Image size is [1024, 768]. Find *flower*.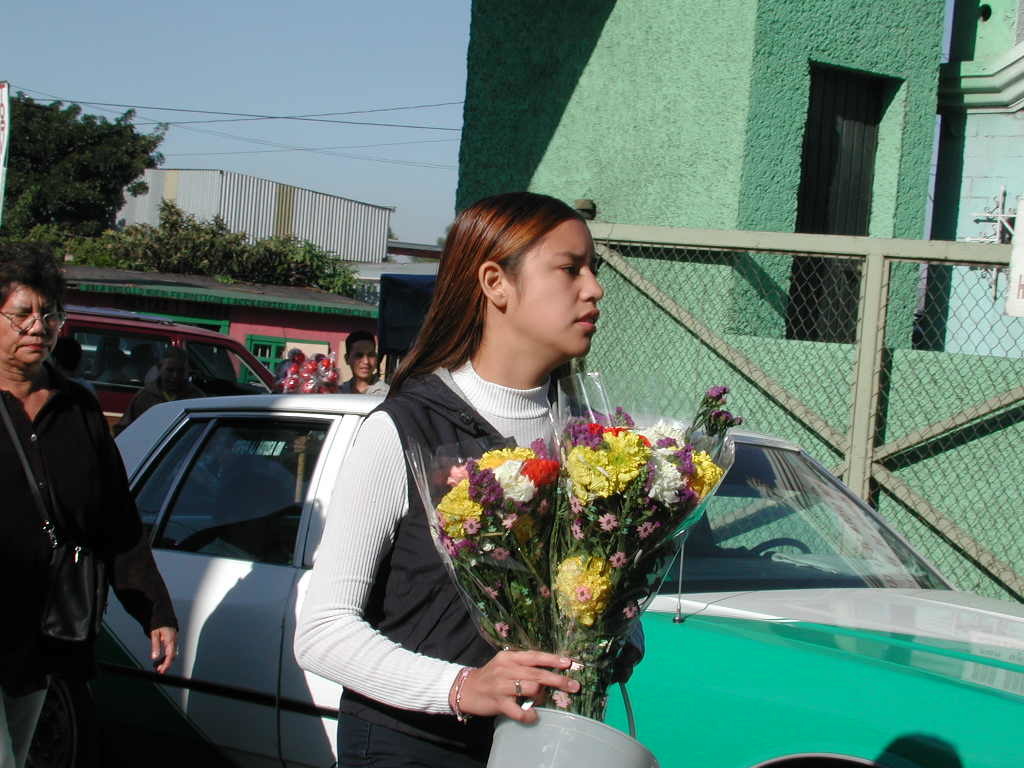
[614,550,625,569].
